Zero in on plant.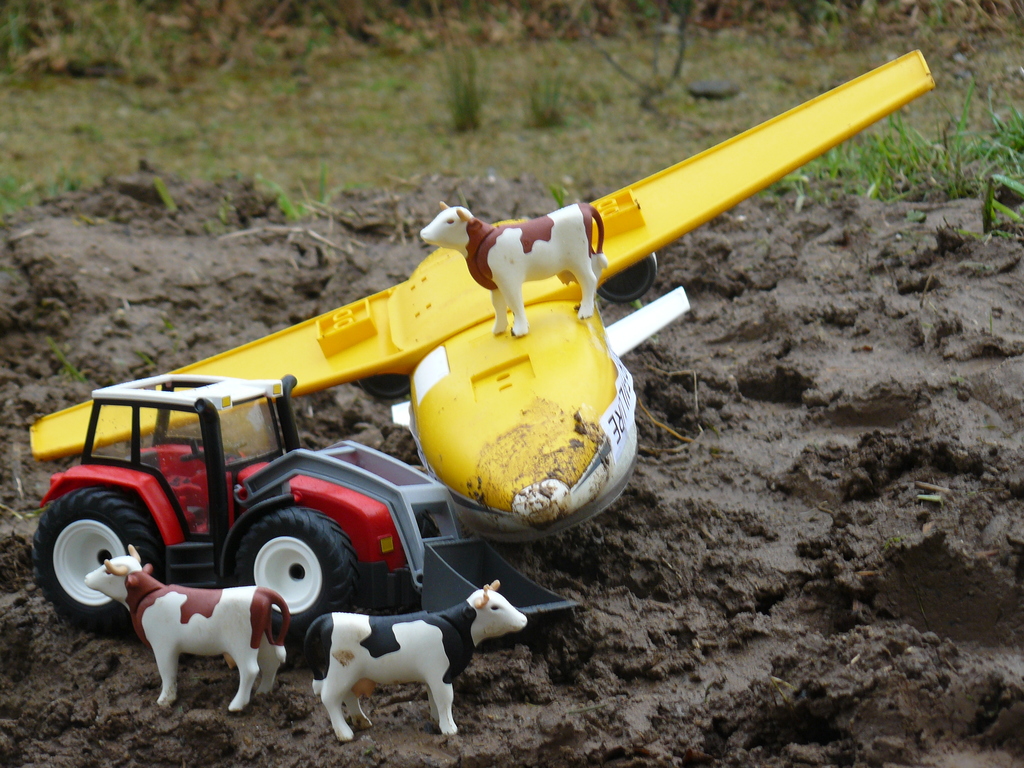
Zeroed in: 132/345/158/367.
